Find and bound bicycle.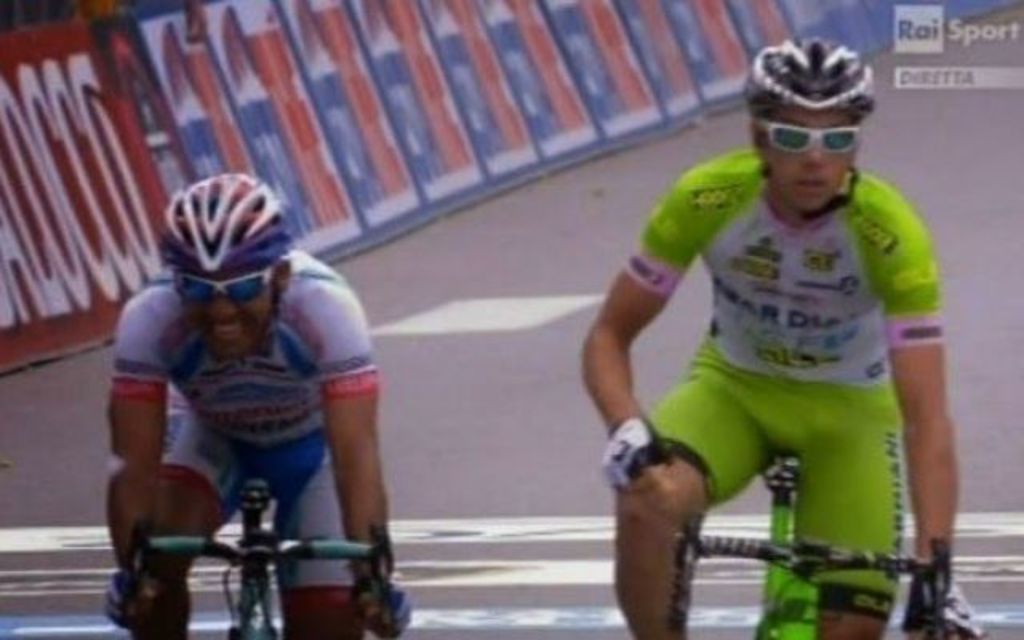
Bound: crop(114, 470, 395, 638).
